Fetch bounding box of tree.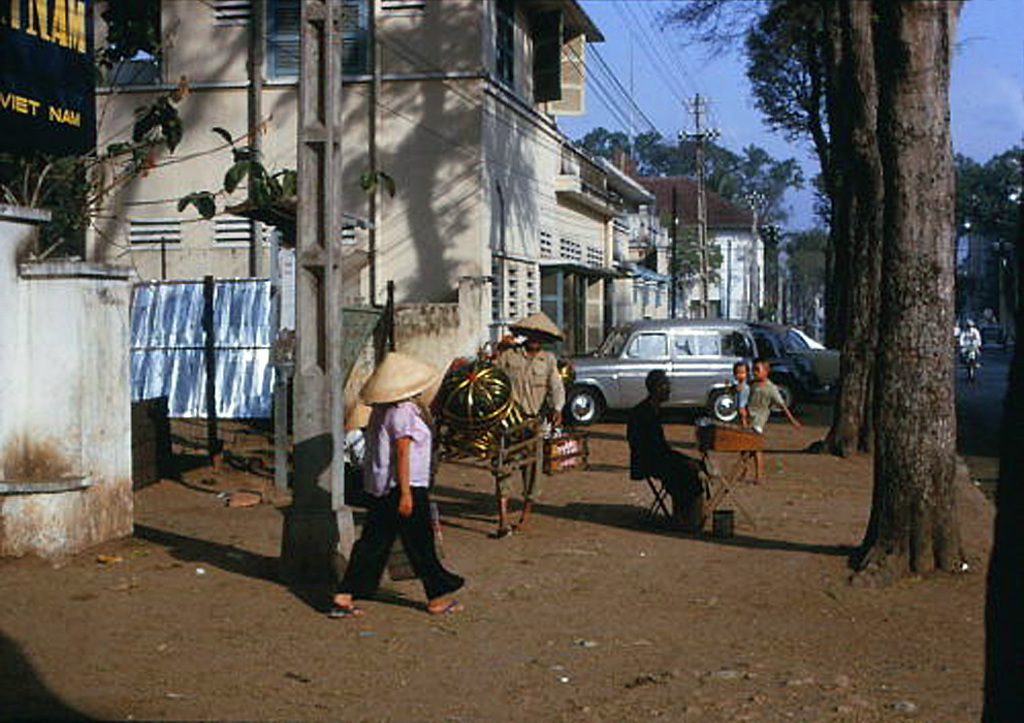
Bbox: (648,132,747,192).
